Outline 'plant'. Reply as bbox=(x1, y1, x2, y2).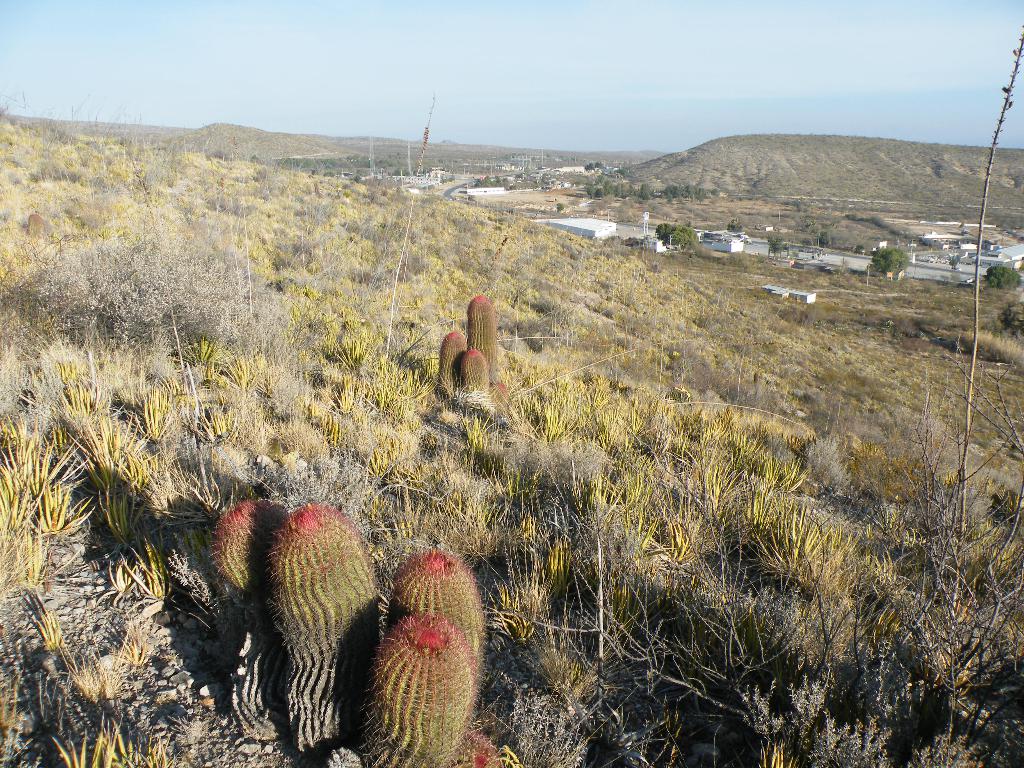
bbox=(382, 548, 486, 723).
